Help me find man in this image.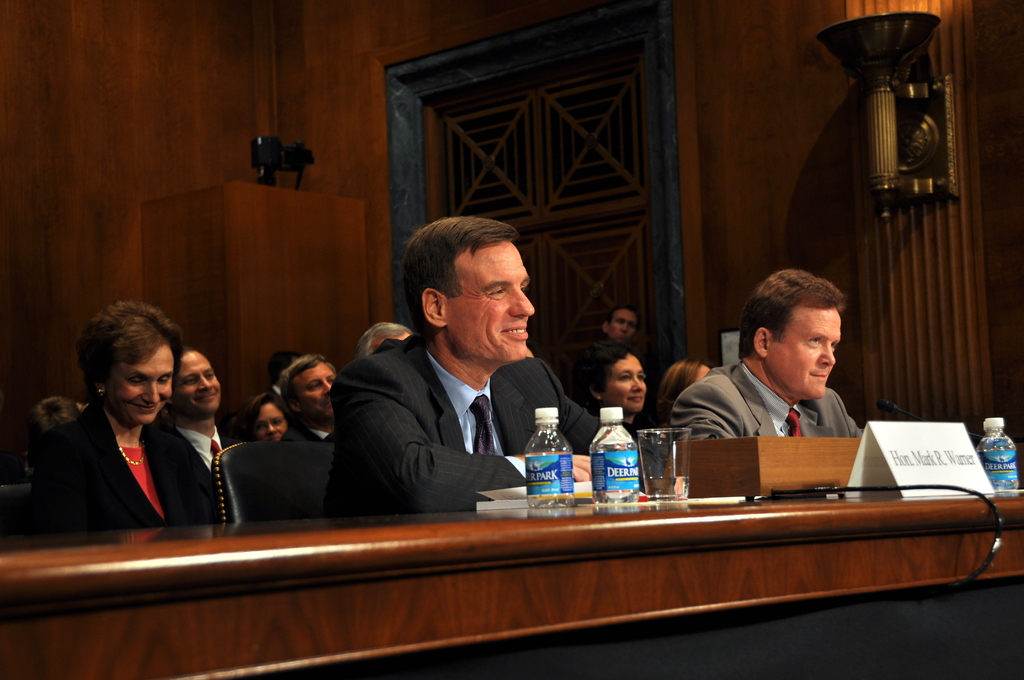
Found it: select_region(312, 225, 614, 515).
